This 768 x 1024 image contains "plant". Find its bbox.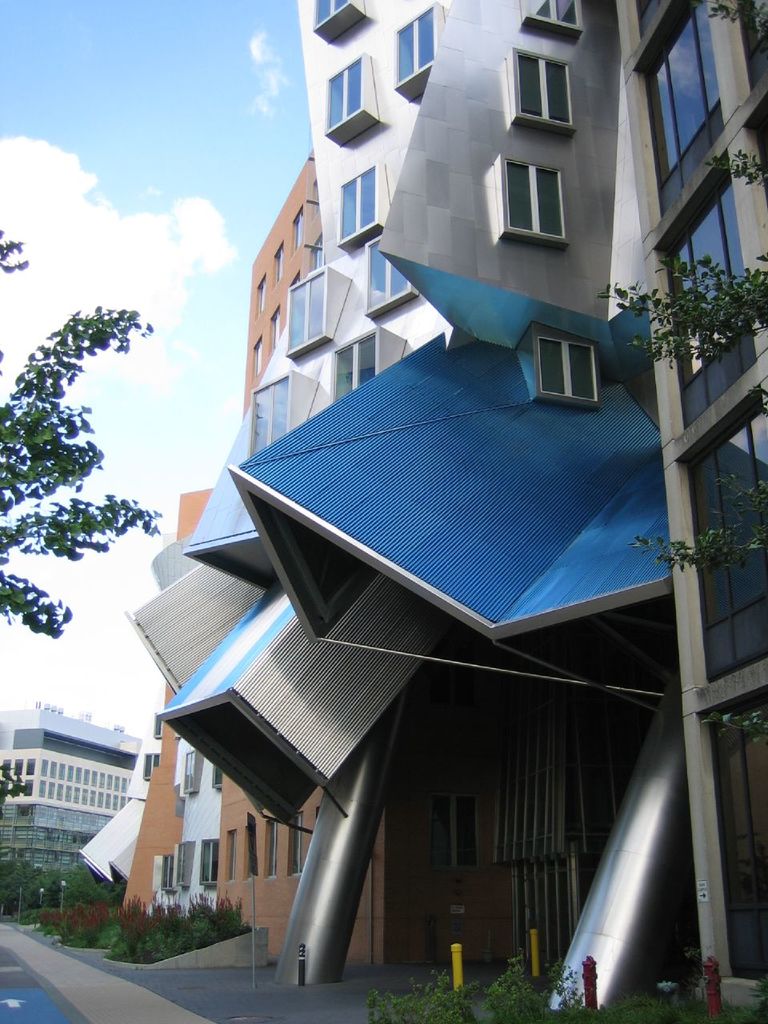
{"left": 705, "top": 966, "right": 767, "bottom": 1023}.
